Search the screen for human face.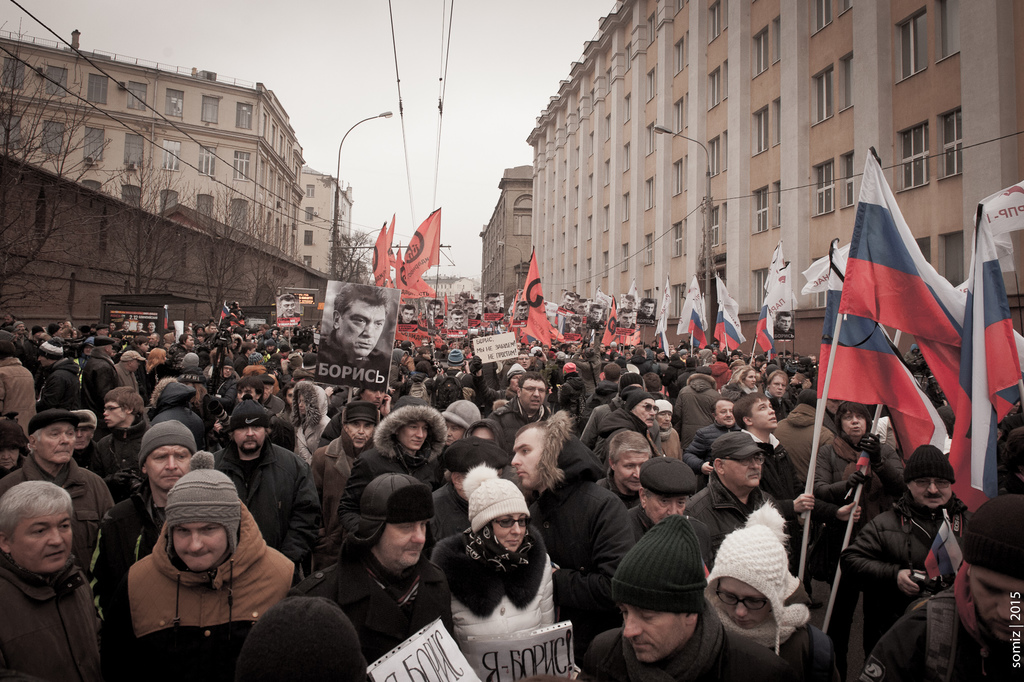
Found at bbox=[509, 427, 544, 488].
